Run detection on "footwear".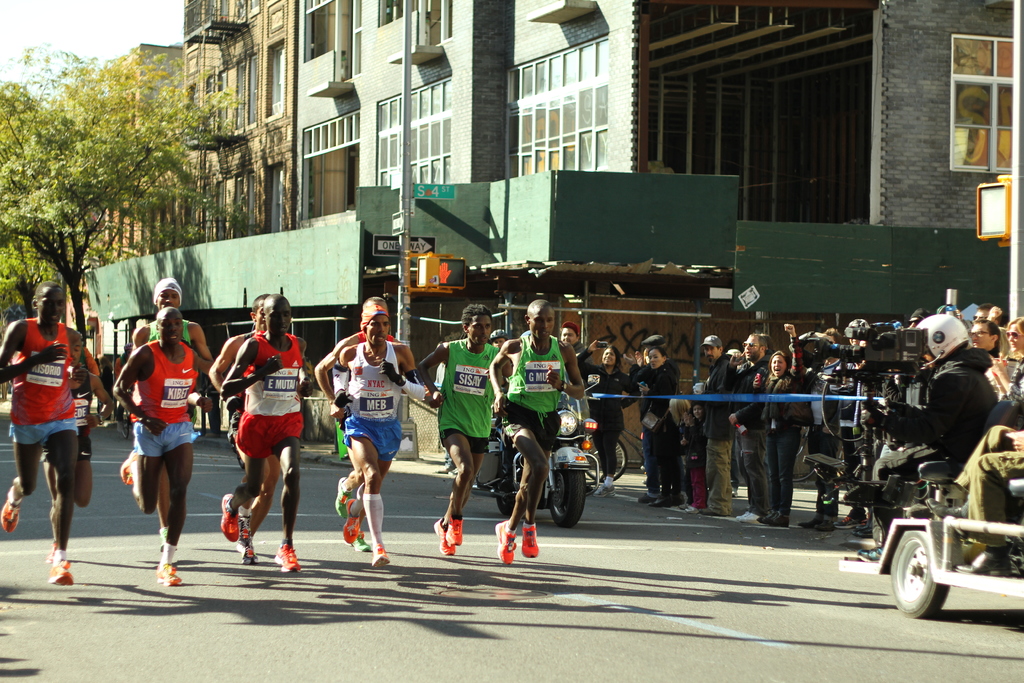
Result: bbox=(154, 559, 184, 589).
